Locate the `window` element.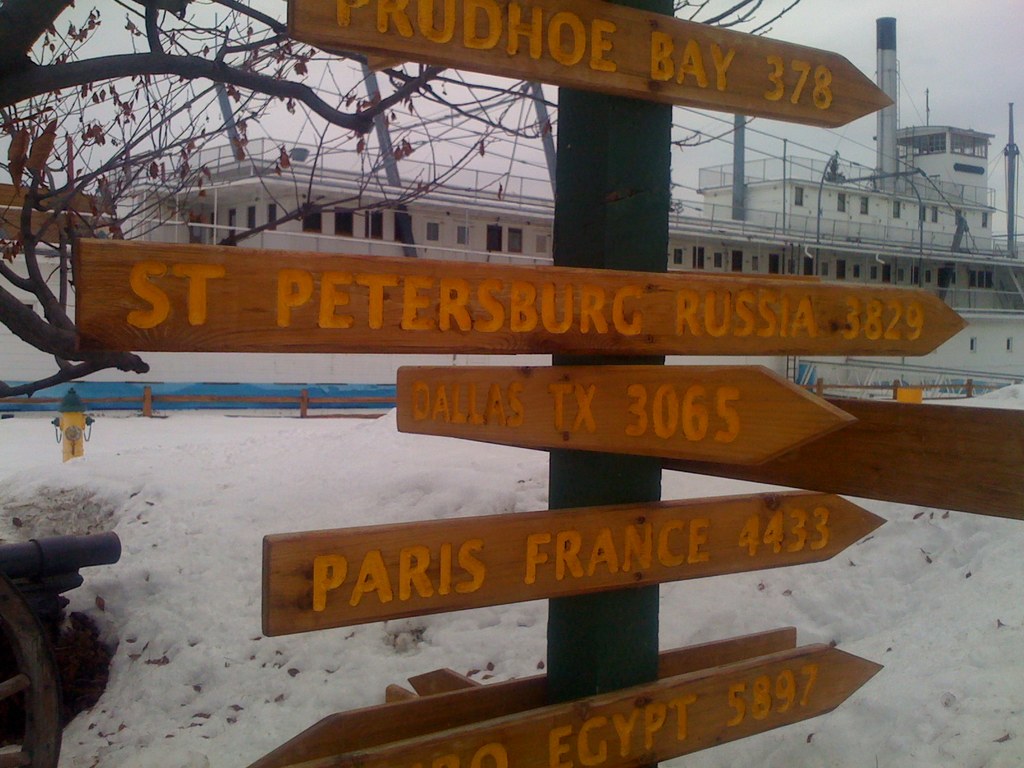
Element bbox: detection(897, 271, 903, 282).
